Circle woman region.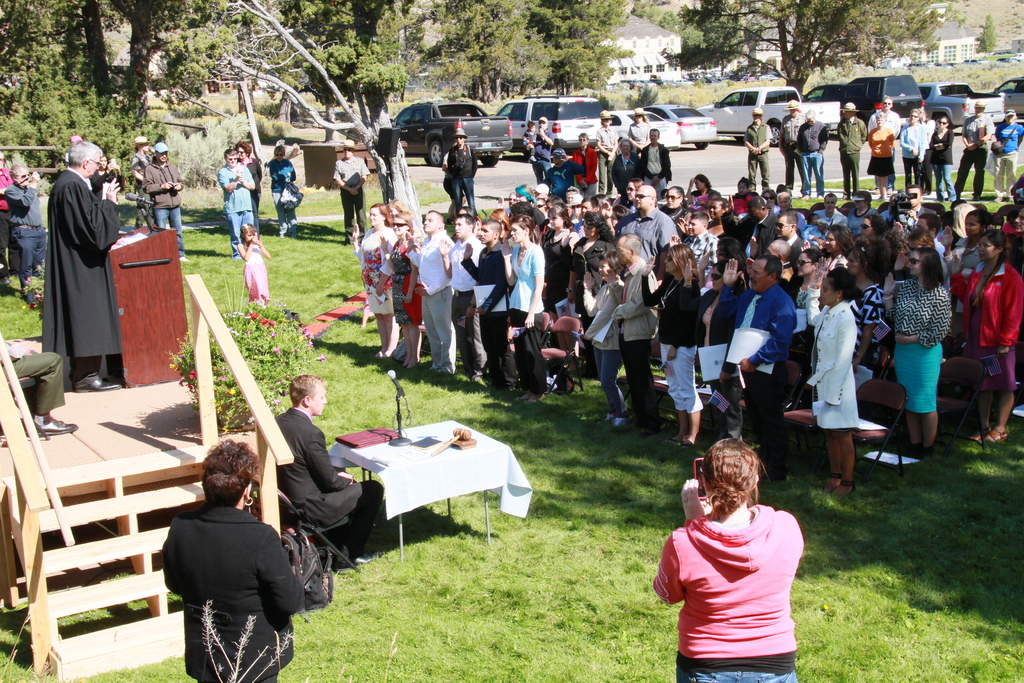
Region: BBox(902, 110, 922, 190).
